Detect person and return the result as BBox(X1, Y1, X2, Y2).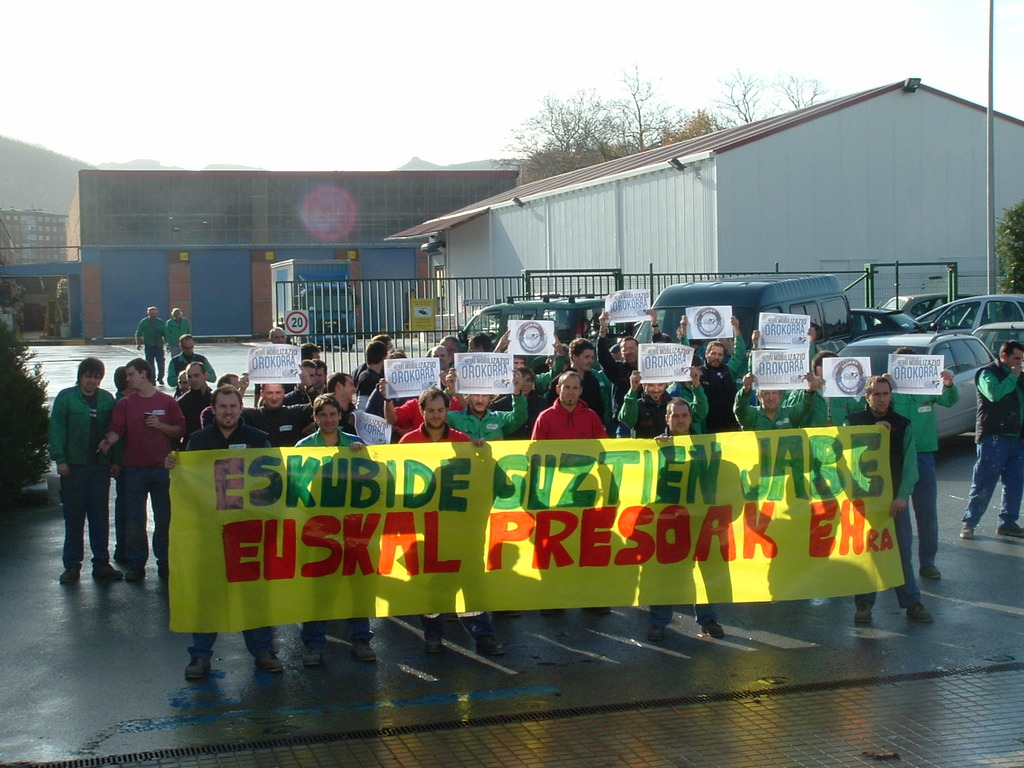
BBox(289, 392, 370, 664).
